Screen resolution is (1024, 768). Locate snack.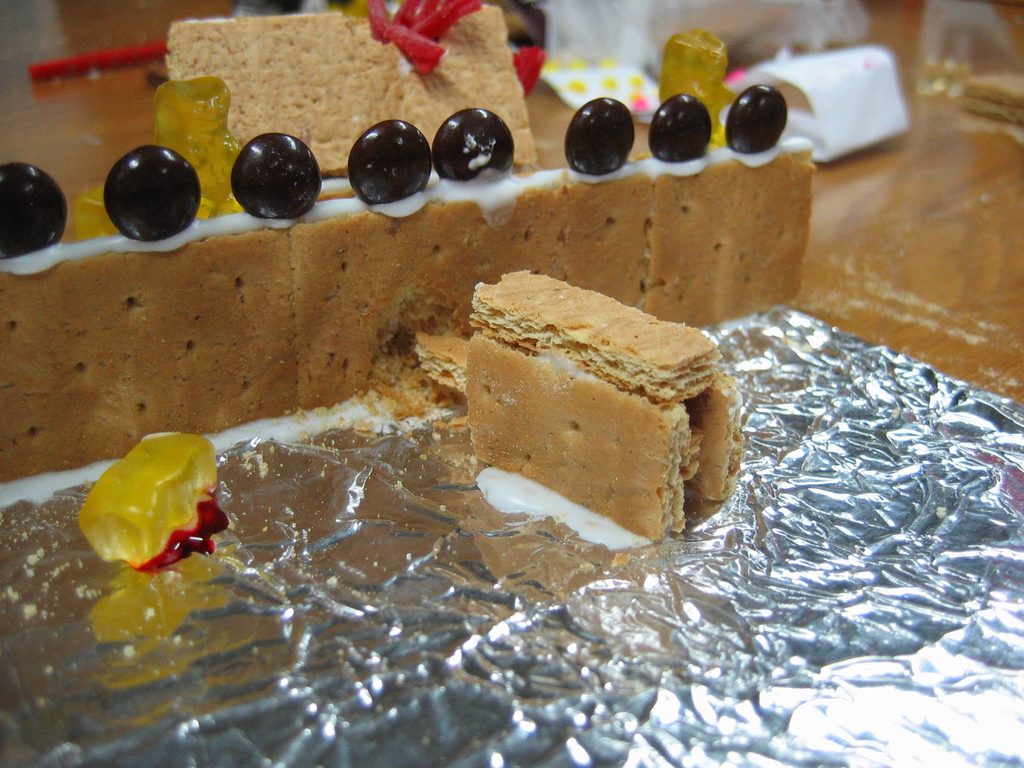
bbox(648, 97, 711, 166).
